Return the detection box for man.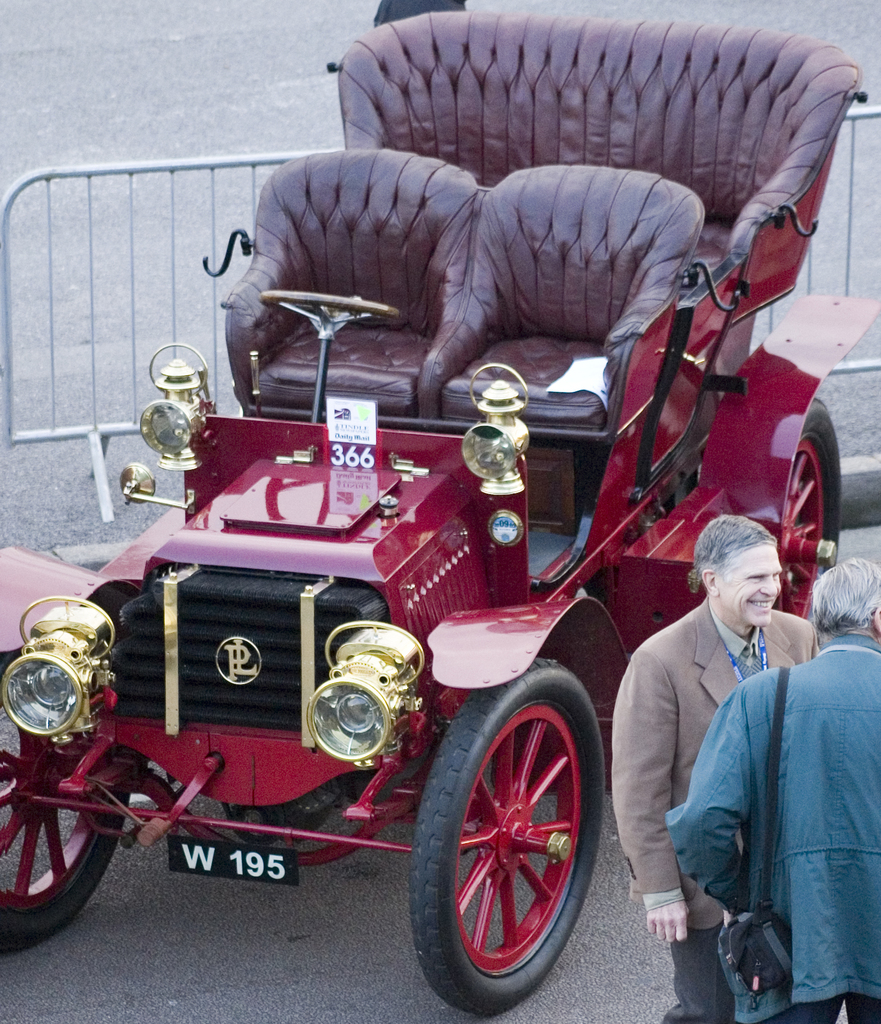
665,551,880,1023.
